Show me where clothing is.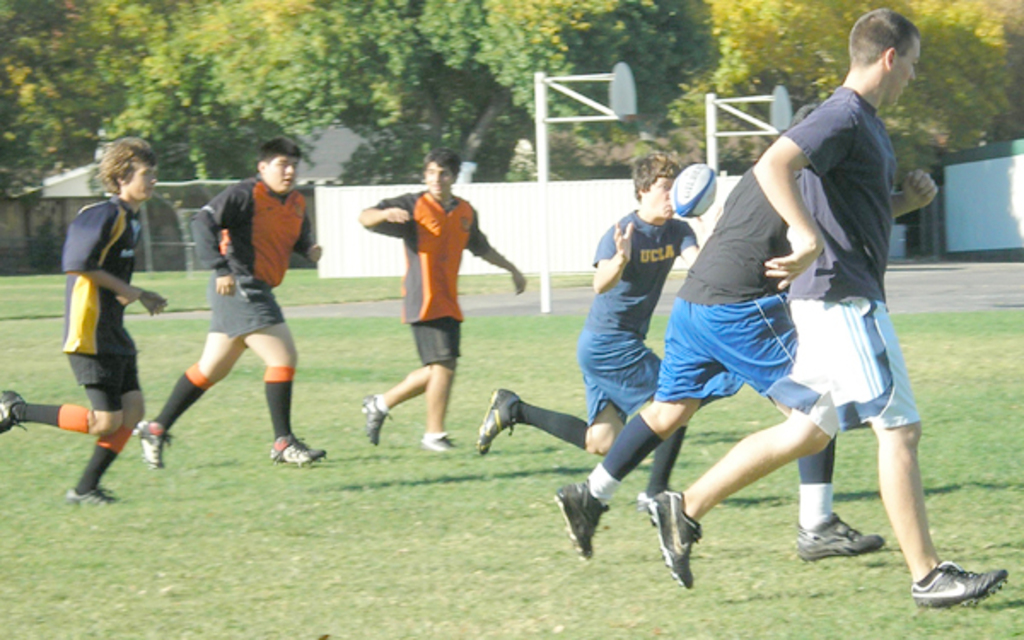
clothing is at 364:188:490:369.
